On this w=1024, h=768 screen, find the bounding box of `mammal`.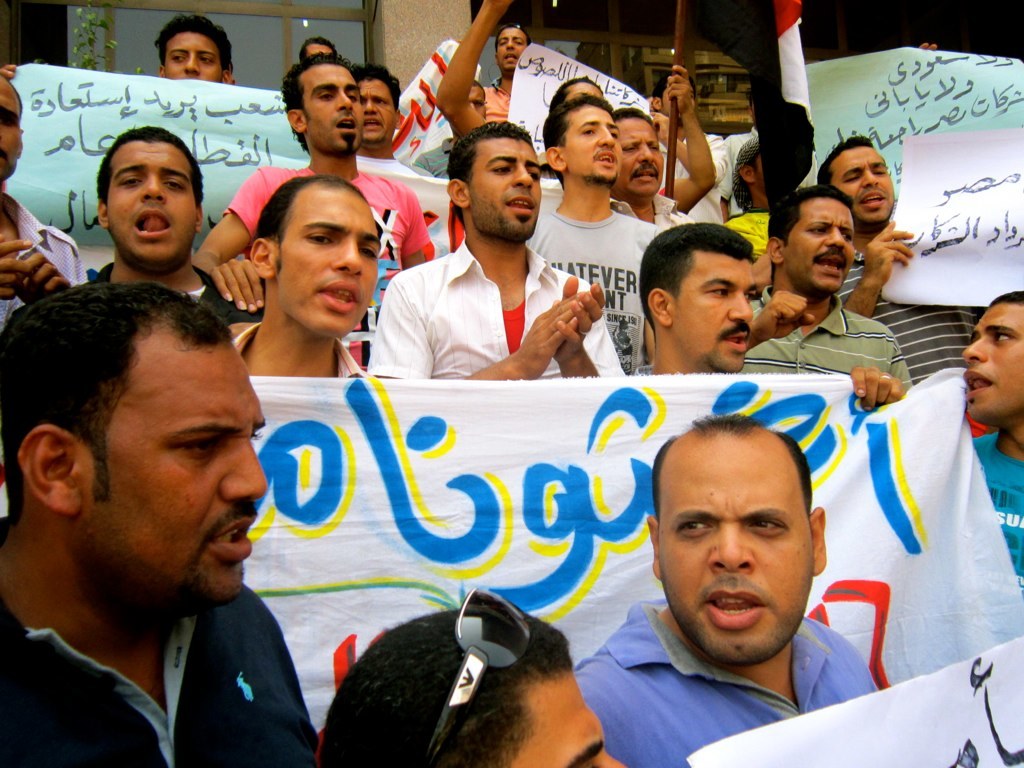
Bounding box: {"x1": 482, "y1": 20, "x2": 543, "y2": 120}.
